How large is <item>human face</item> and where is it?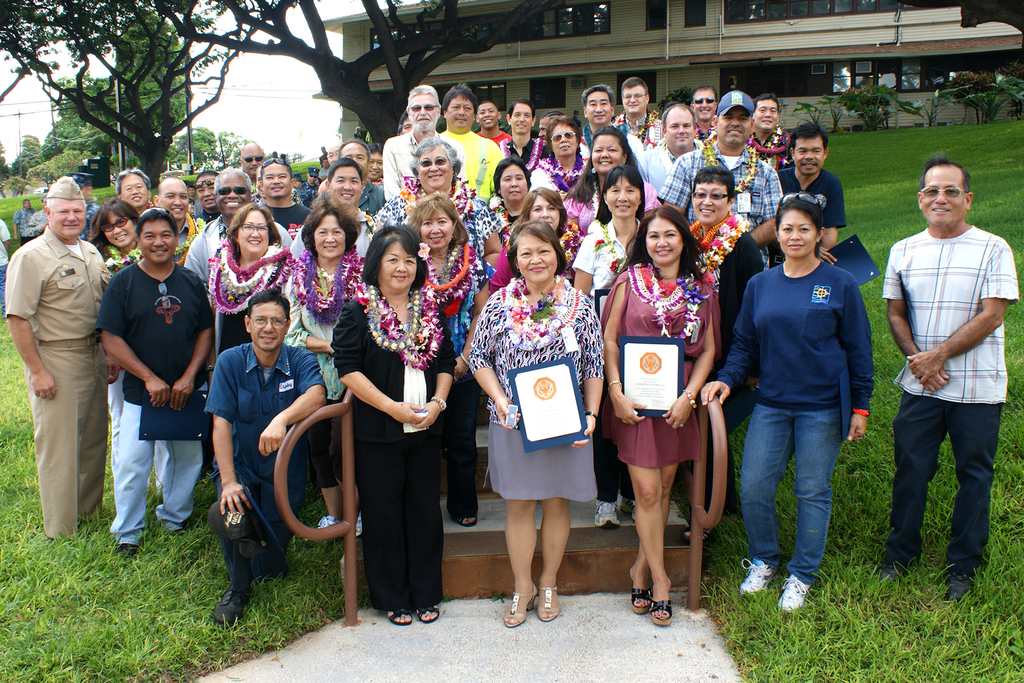
Bounding box: region(314, 215, 346, 260).
